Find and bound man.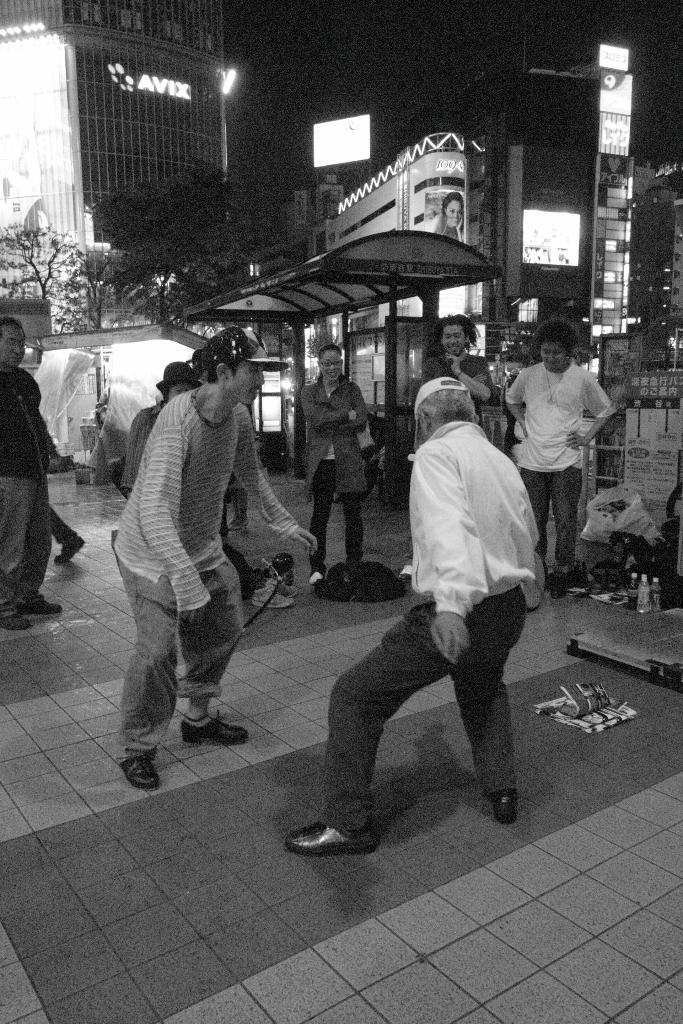
Bound: <region>336, 361, 554, 859</region>.
